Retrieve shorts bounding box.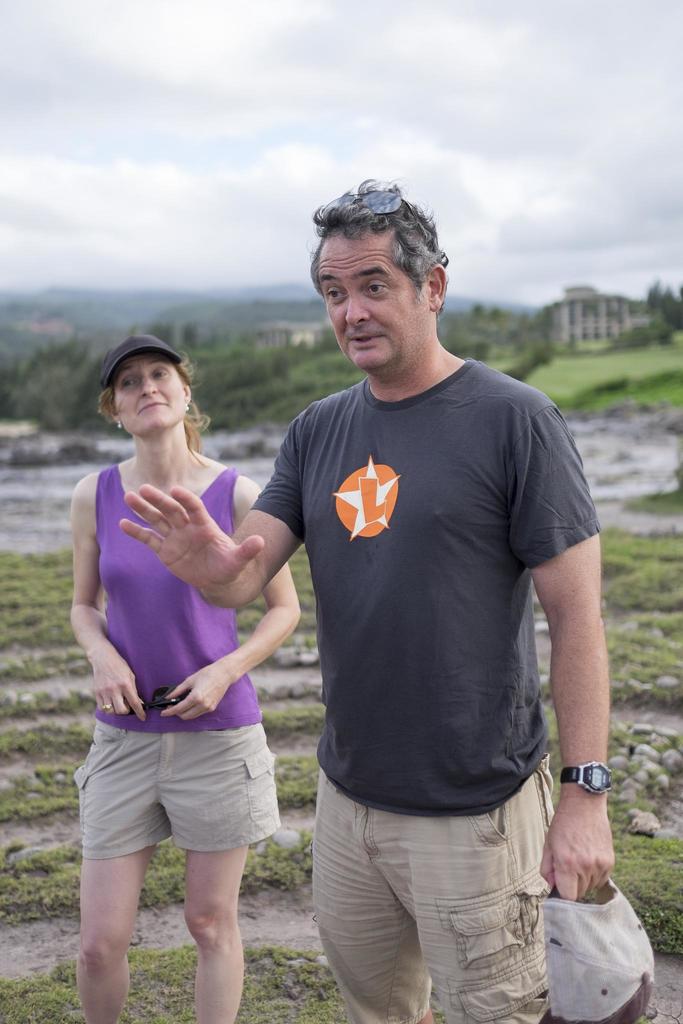
Bounding box: pyautogui.locateOnScreen(315, 753, 553, 1023).
